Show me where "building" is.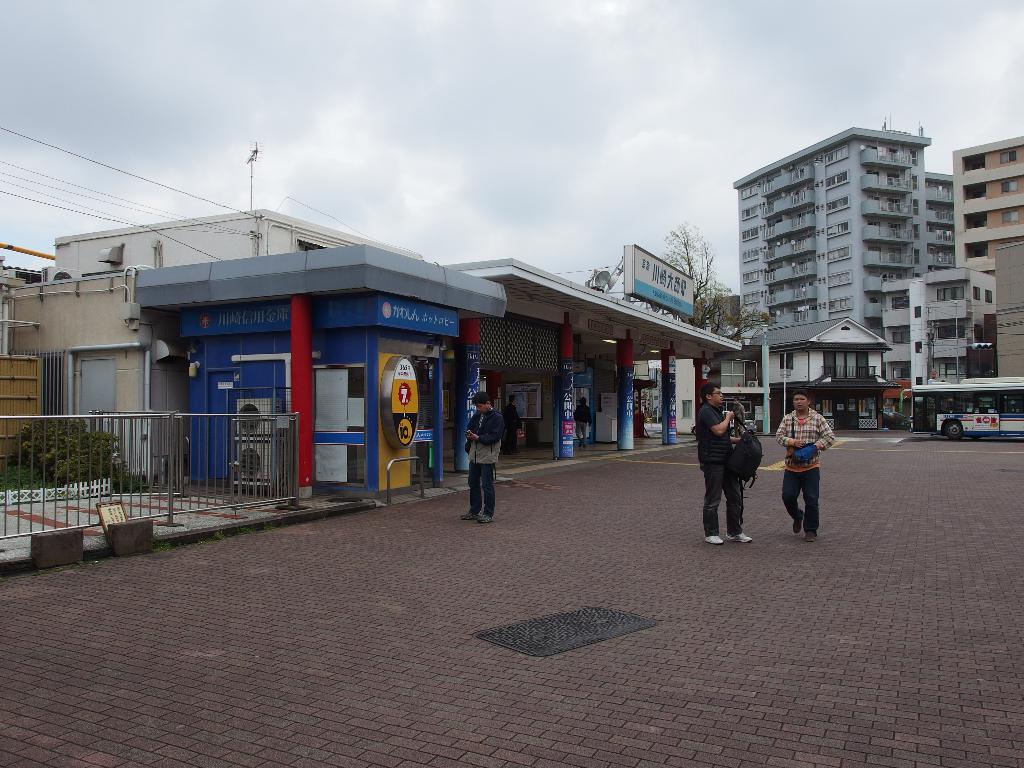
"building" is at x1=0, y1=202, x2=747, y2=512.
